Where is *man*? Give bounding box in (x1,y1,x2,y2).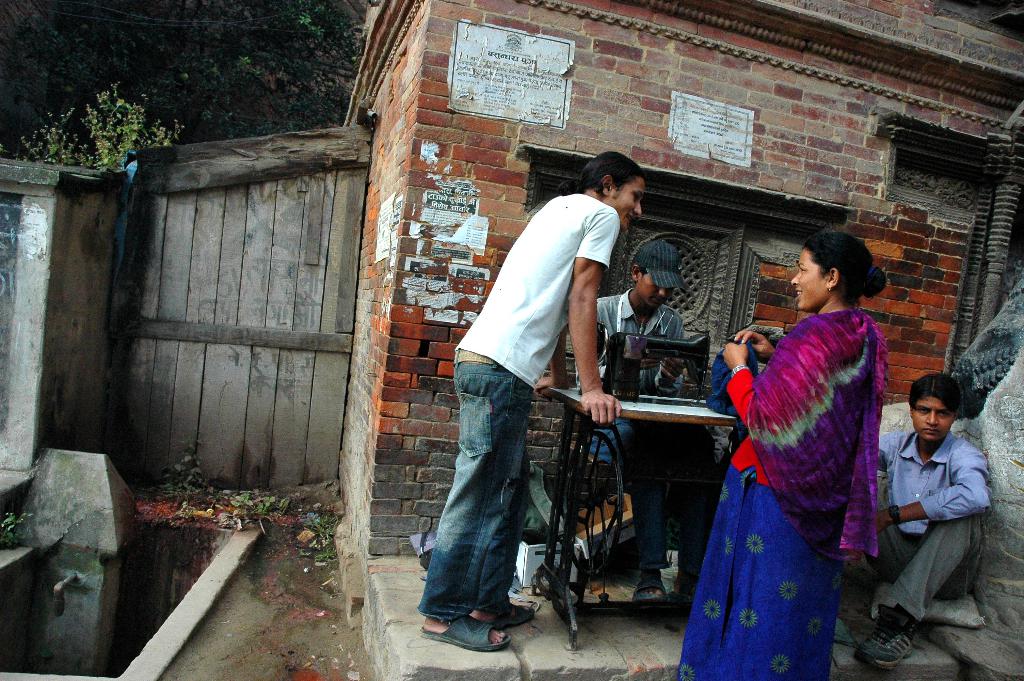
(588,235,694,489).
